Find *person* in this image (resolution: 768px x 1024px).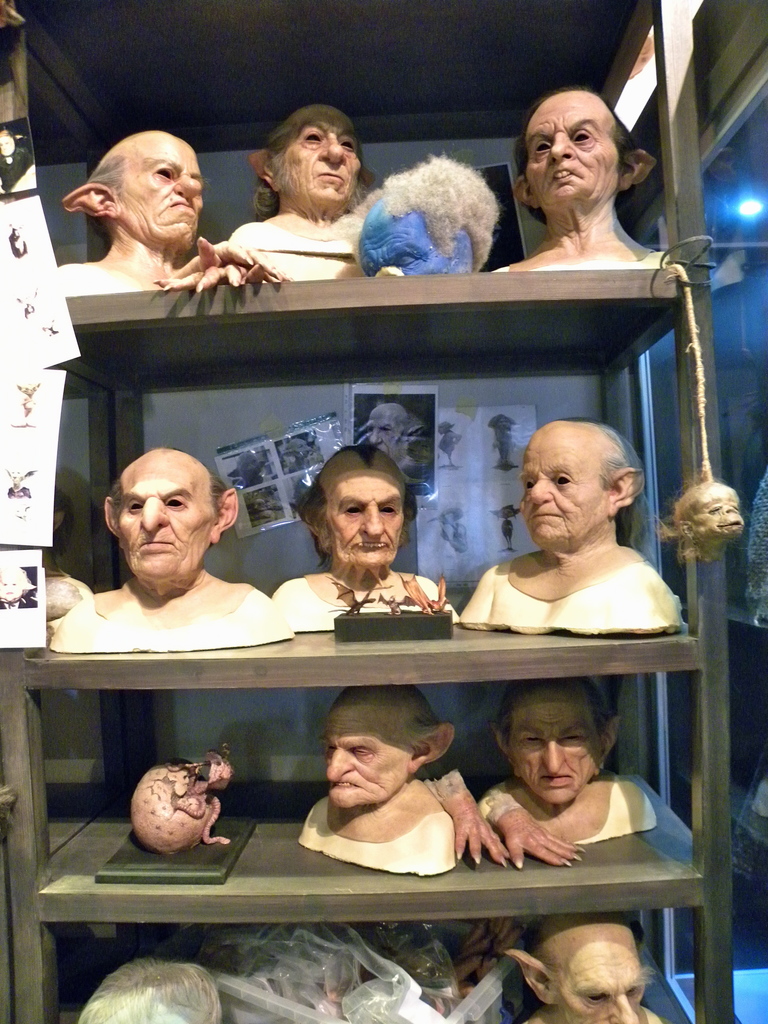
rect(49, 120, 231, 301).
